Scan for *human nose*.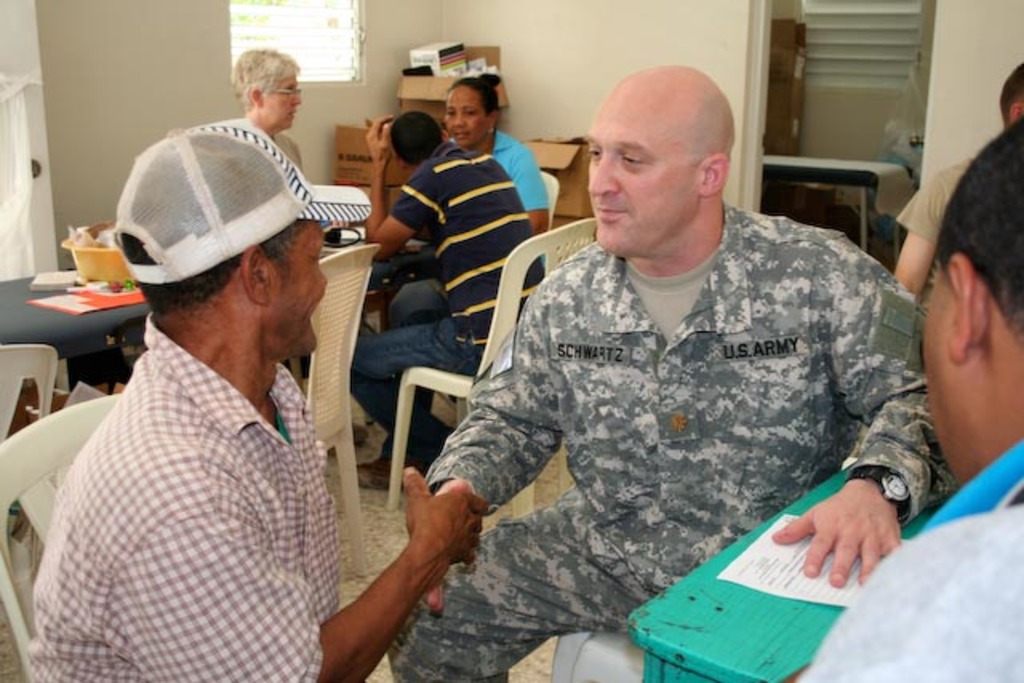
Scan result: (450, 109, 466, 130).
